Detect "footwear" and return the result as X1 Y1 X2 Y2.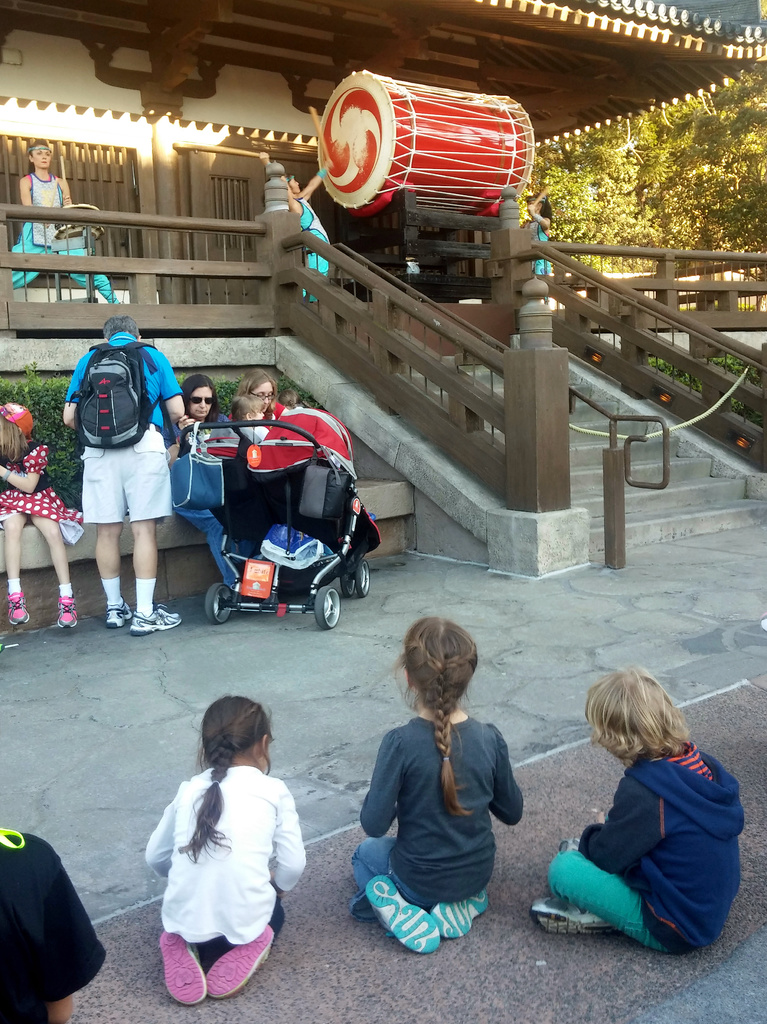
435 893 496 935.
